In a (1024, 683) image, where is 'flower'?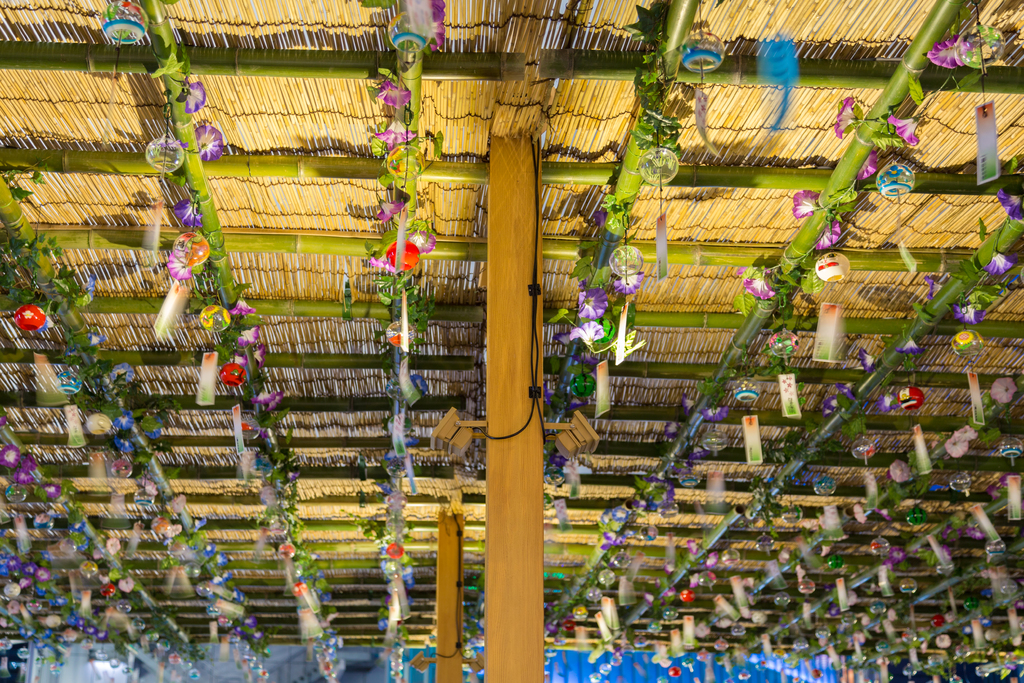
{"x1": 143, "y1": 415, "x2": 161, "y2": 439}.
